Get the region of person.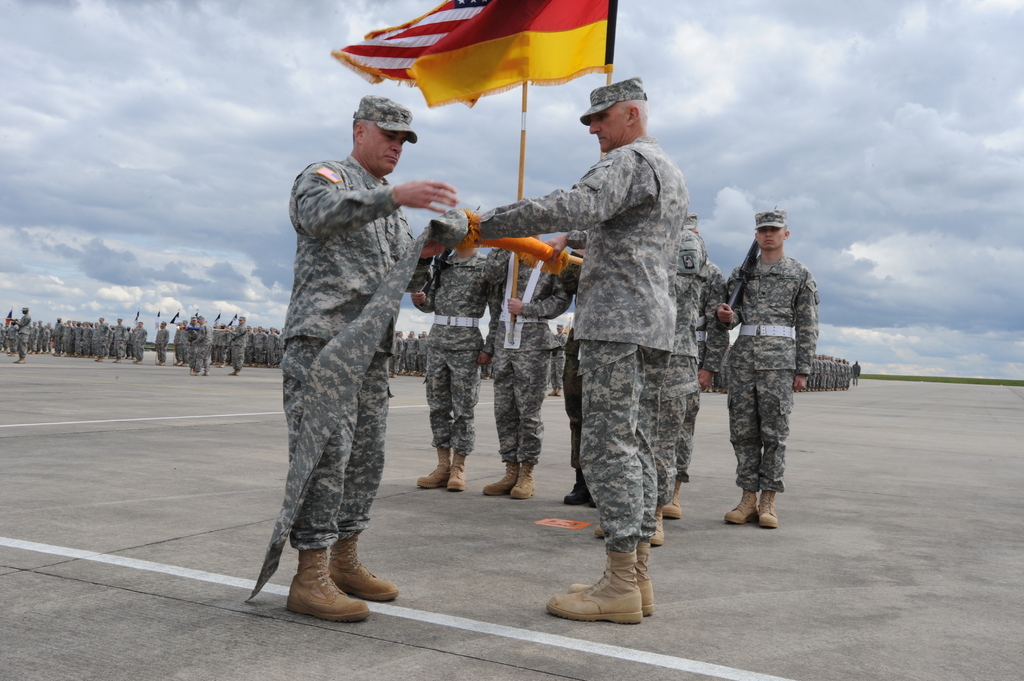
x1=412, y1=236, x2=500, y2=487.
